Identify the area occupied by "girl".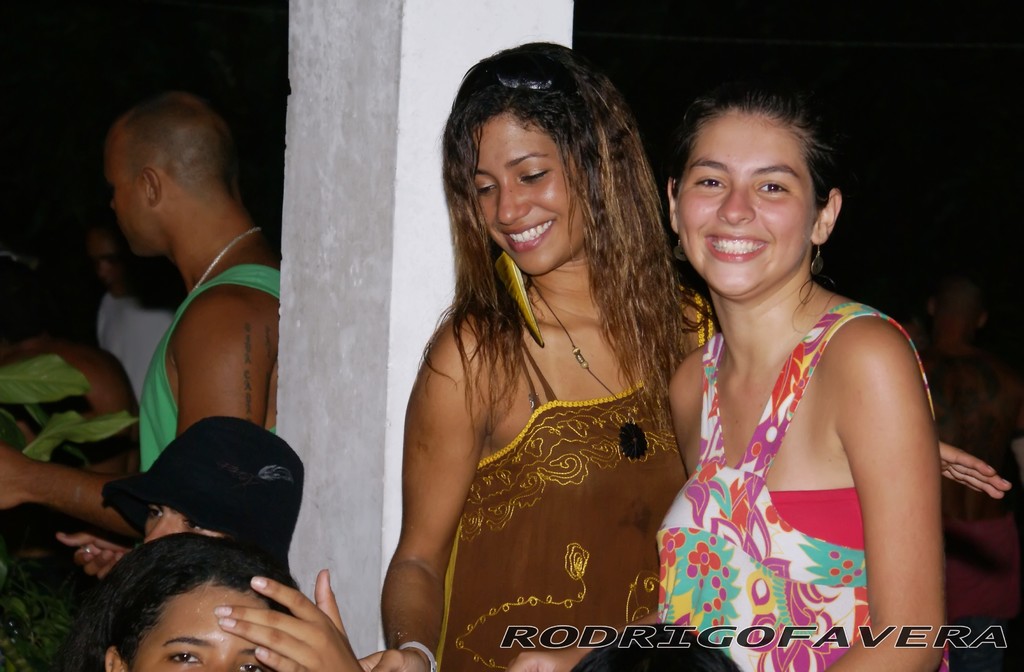
Area: bbox=[669, 81, 968, 671].
